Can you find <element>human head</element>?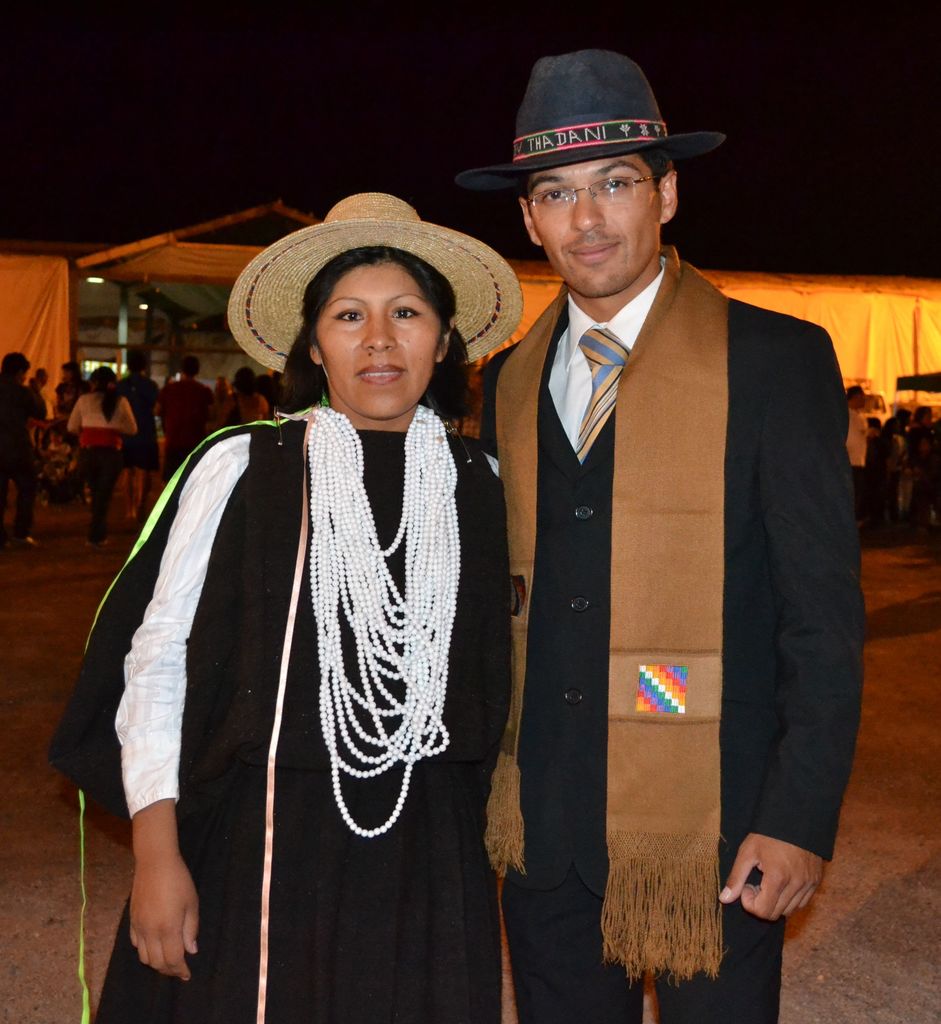
Yes, bounding box: 62, 362, 81, 383.
